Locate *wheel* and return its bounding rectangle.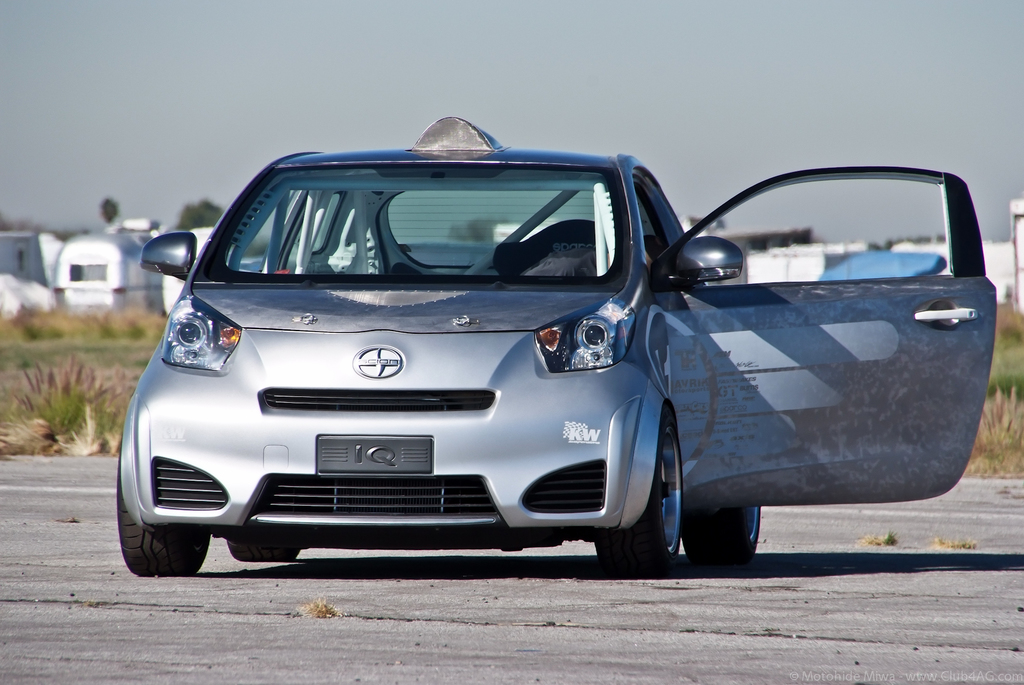
{"x1": 227, "y1": 536, "x2": 297, "y2": 560}.
